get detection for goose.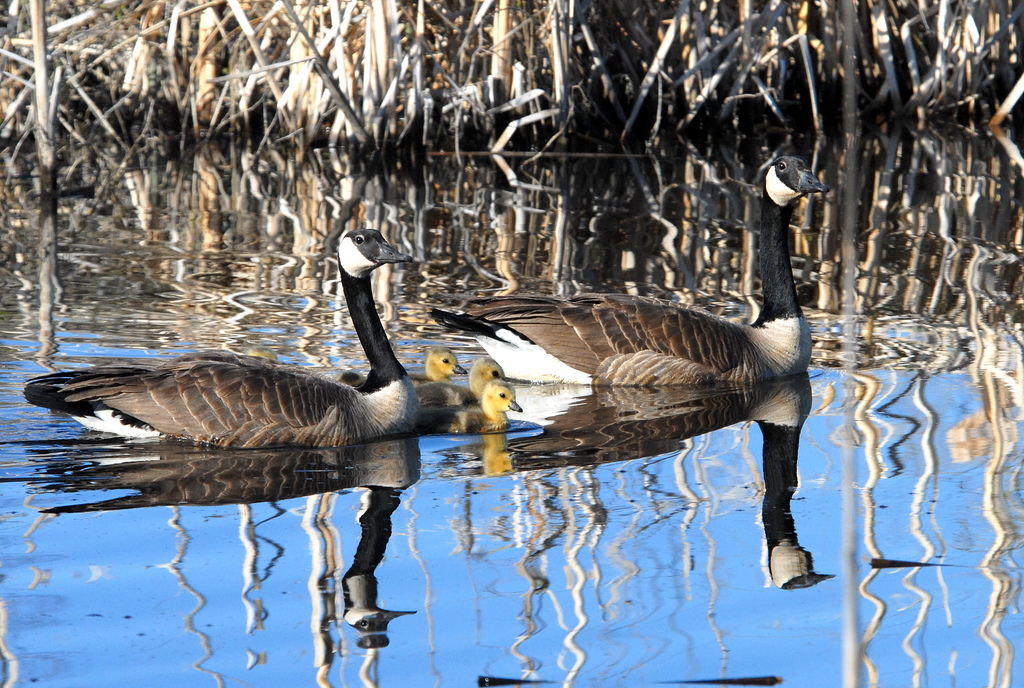
Detection: box(21, 225, 417, 454).
